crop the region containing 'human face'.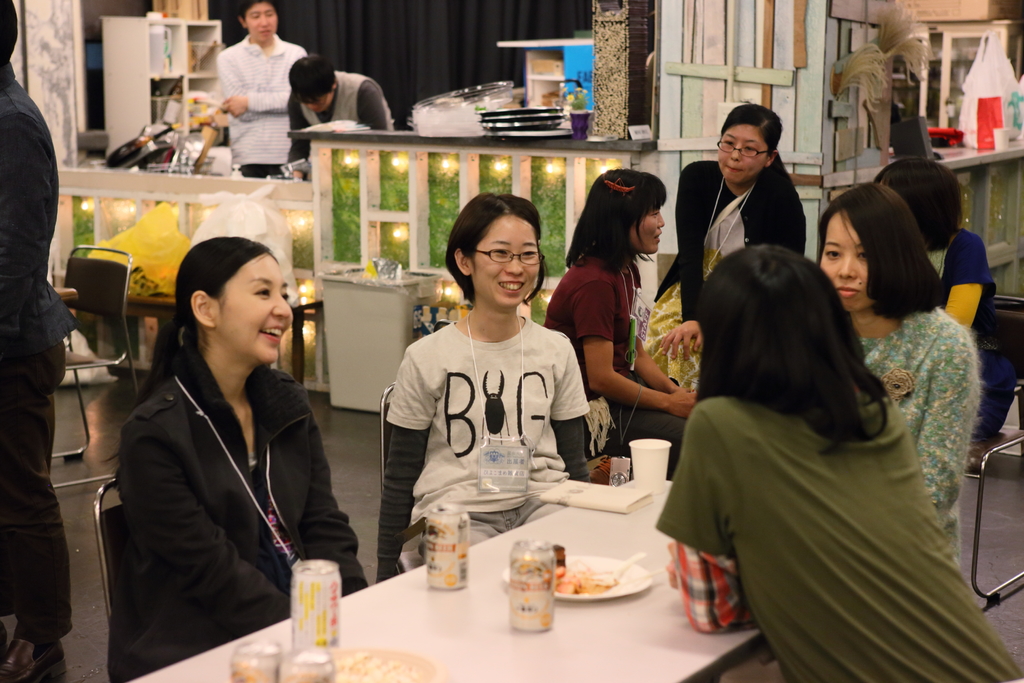
Crop region: BBox(465, 215, 539, 303).
